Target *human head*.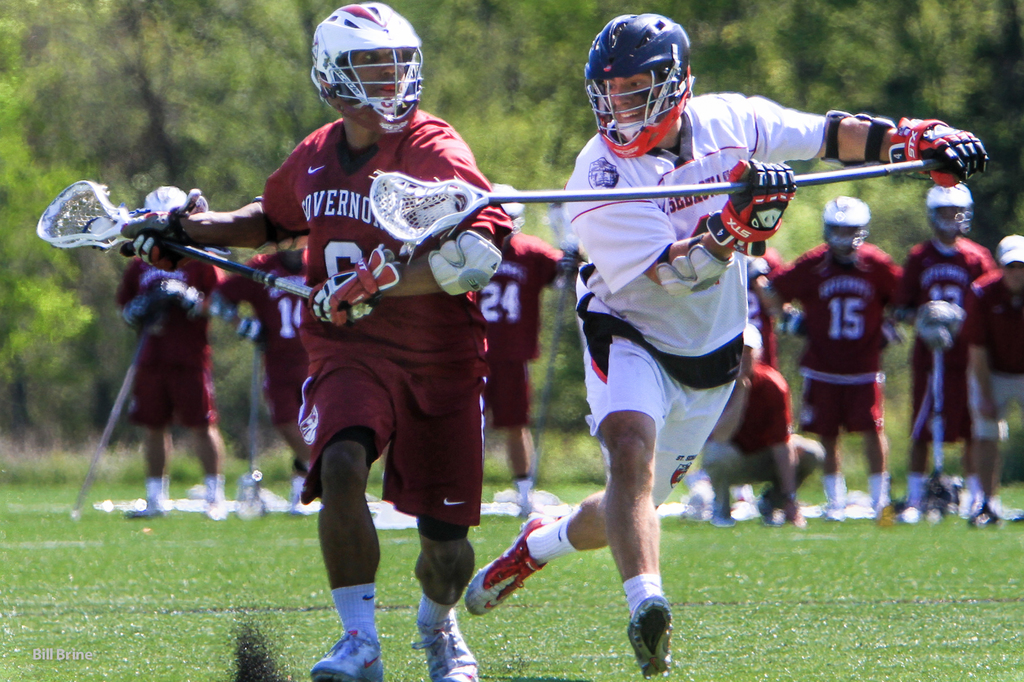
Target region: bbox=(936, 181, 970, 239).
